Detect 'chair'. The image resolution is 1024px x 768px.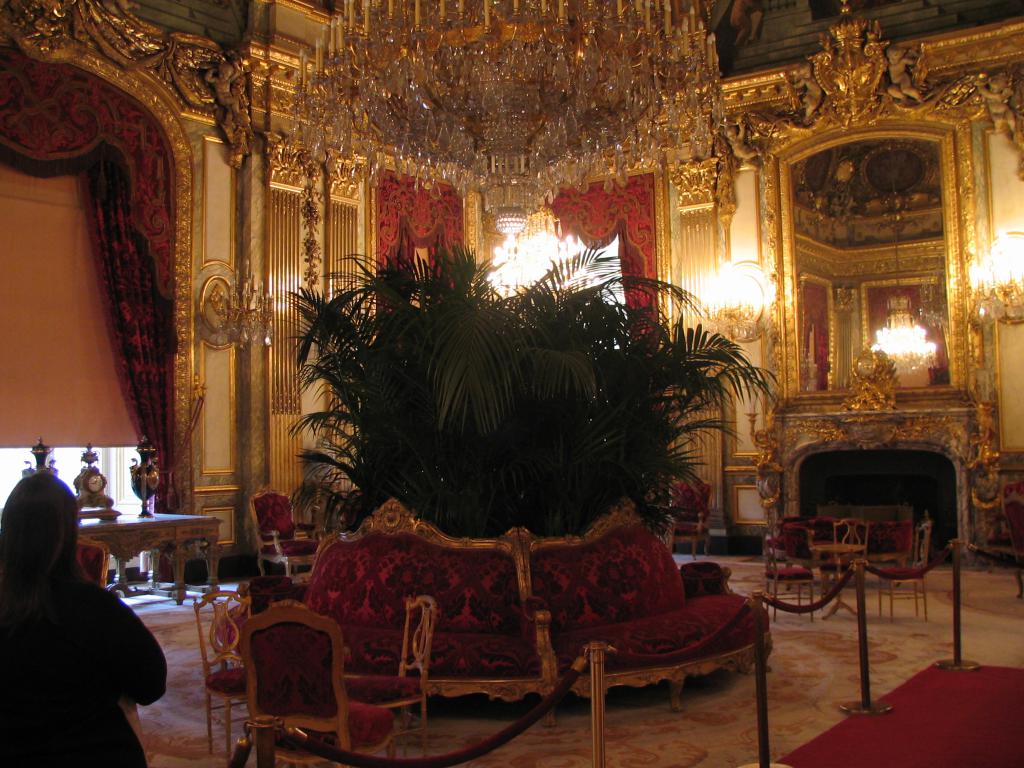
left=76, top=535, right=109, bottom=588.
